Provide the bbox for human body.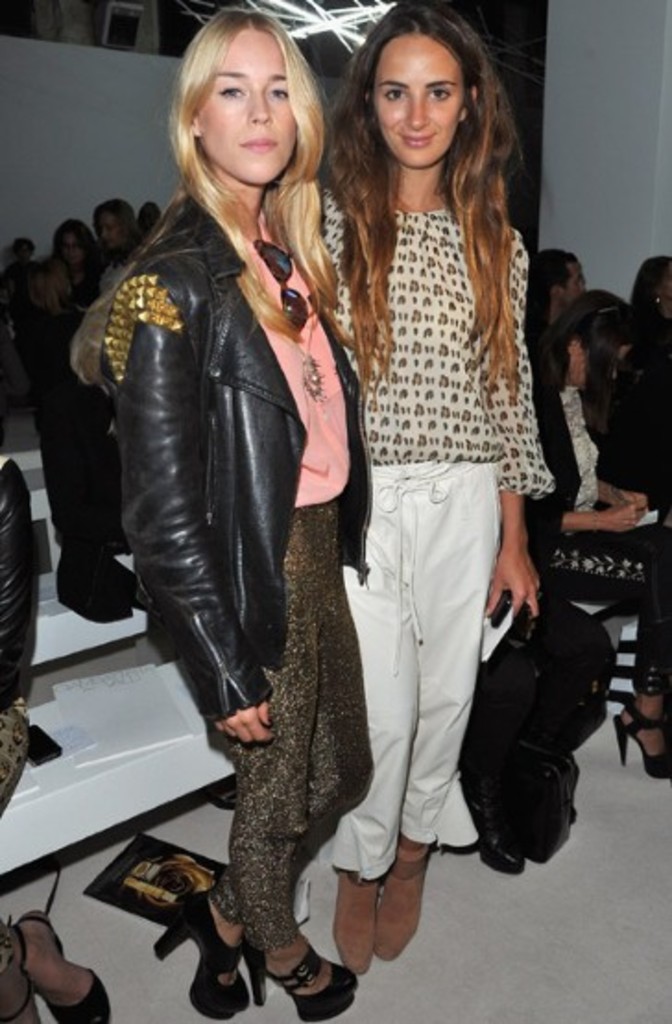
crop(105, 175, 371, 1022).
